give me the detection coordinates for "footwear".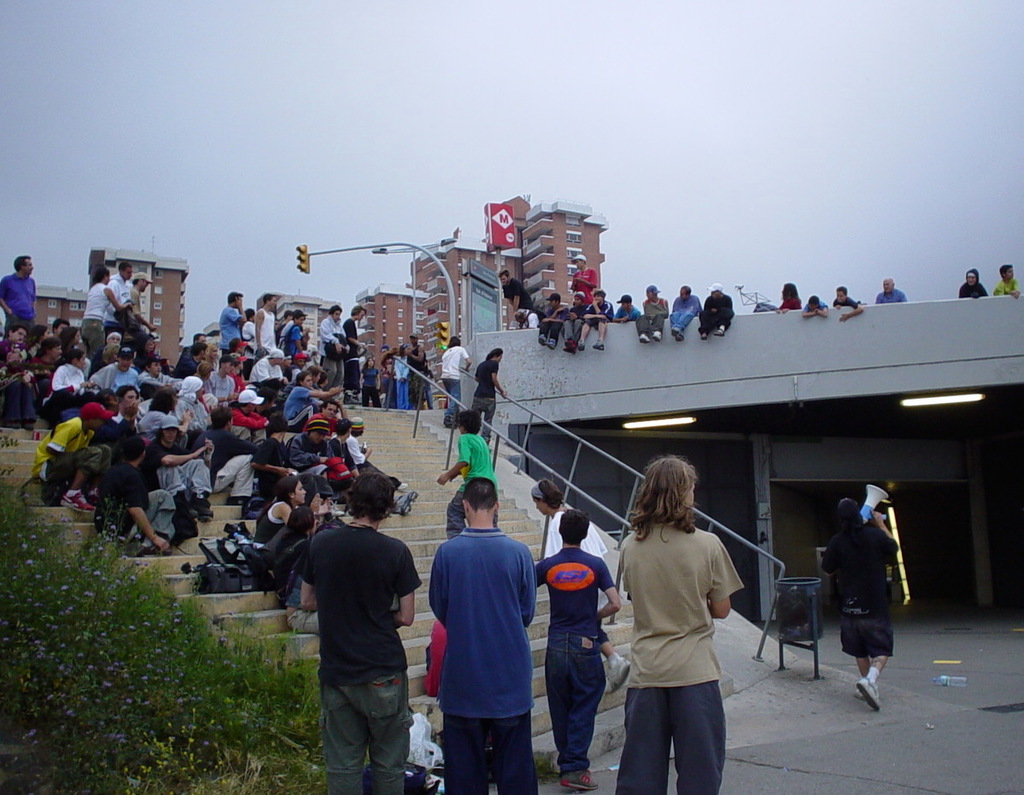
[x1=558, y1=764, x2=600, y2=793].
